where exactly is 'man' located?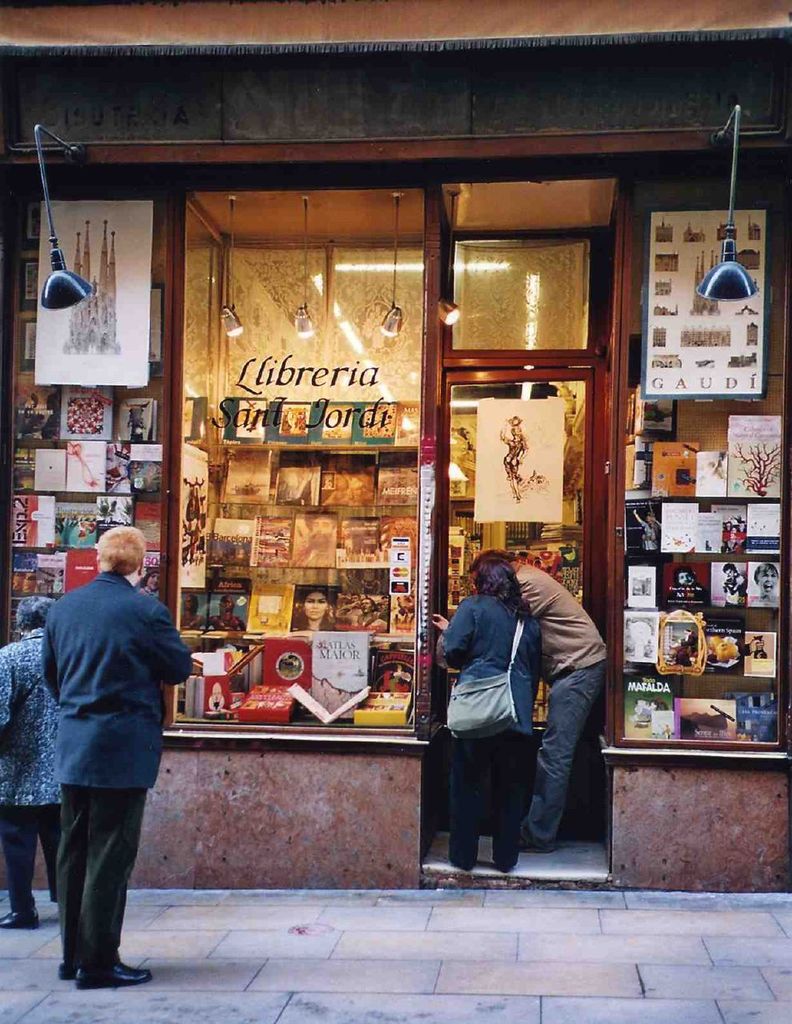
Its bounding box is bbox=(30, 522, 193, 990).
